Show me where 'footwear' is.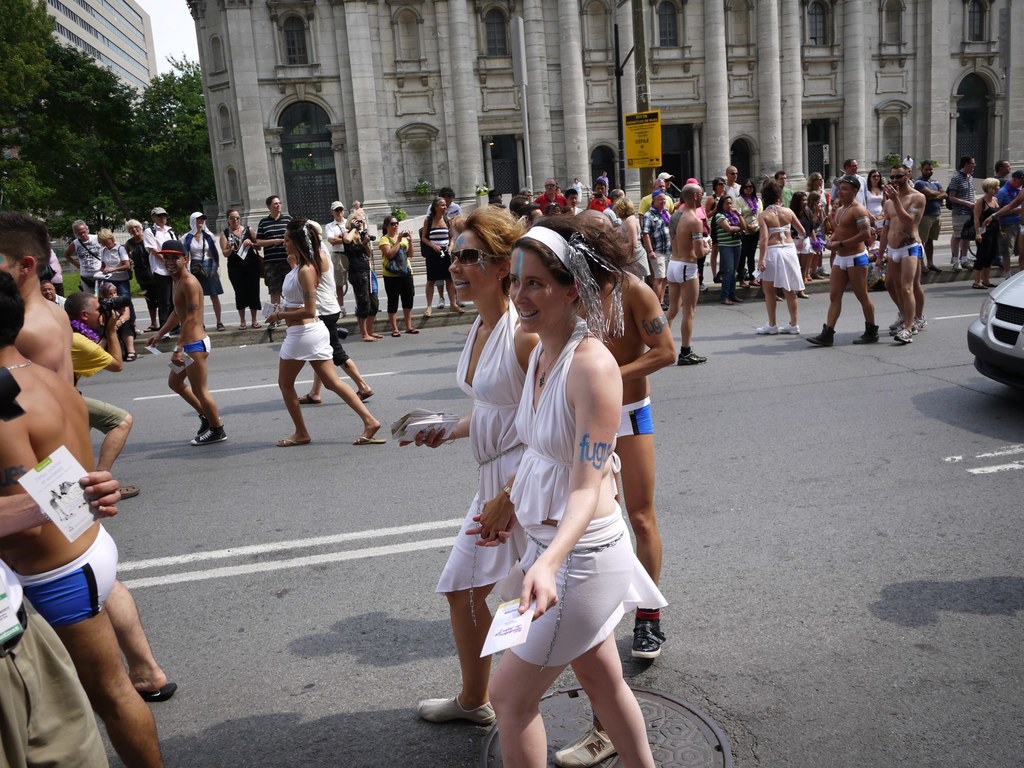
'footwear' is at [408,323,418,333].
